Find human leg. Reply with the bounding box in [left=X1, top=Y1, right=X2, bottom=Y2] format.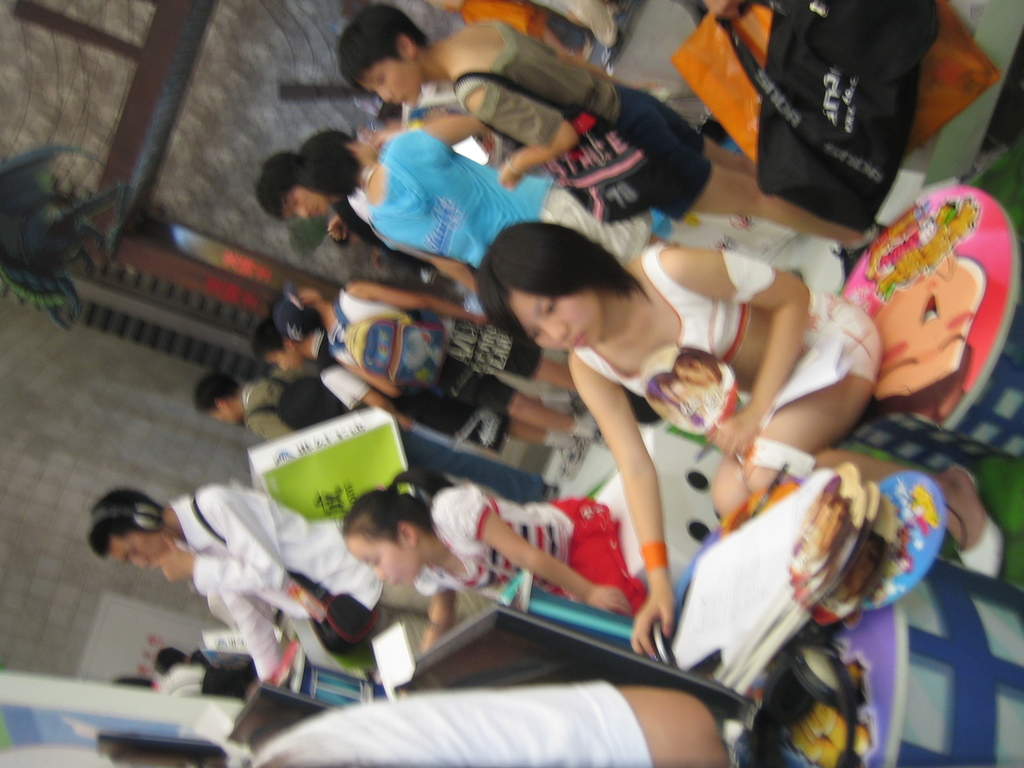
[left=747, top=288, right=1006, bottom=582].
